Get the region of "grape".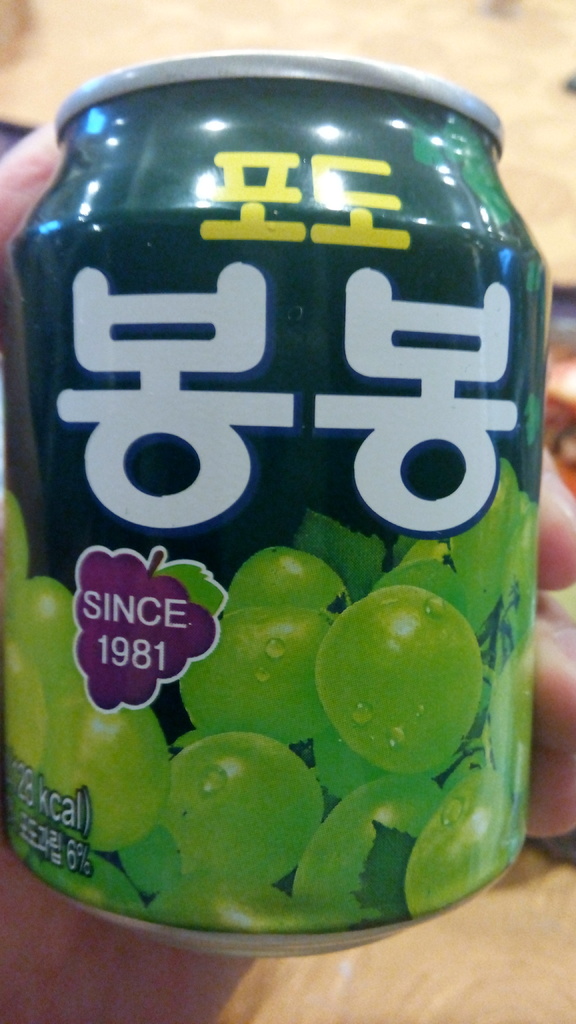
152,732,324,887.
